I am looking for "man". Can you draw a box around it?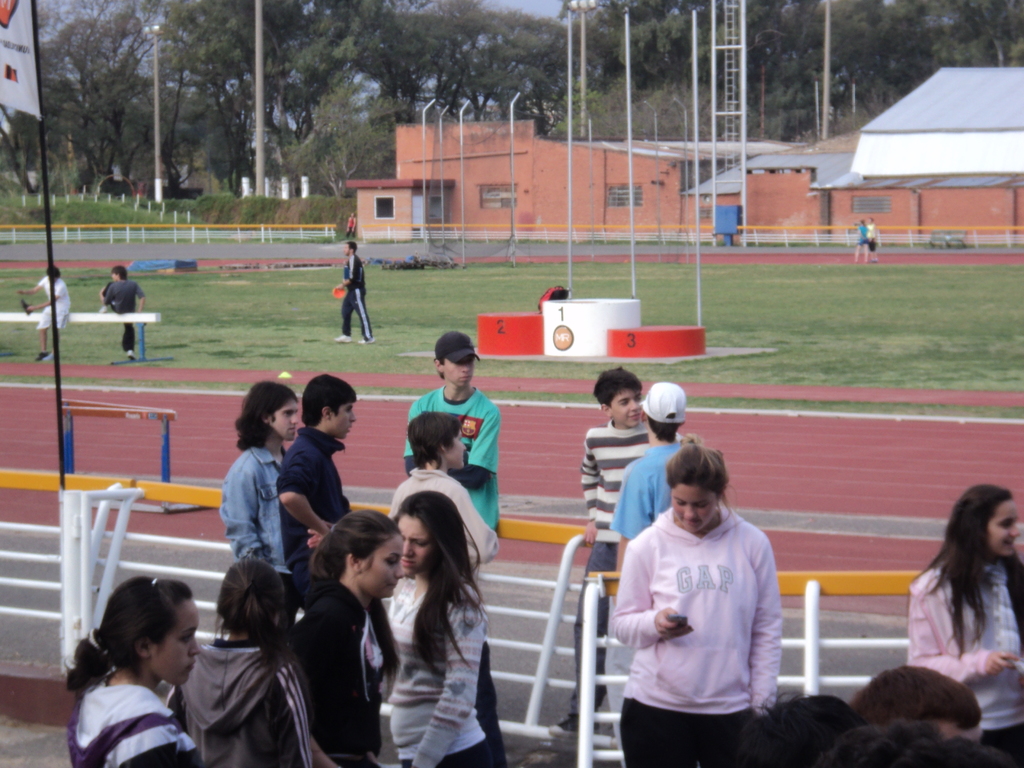
Sure, the bounding box is pyautogui.locateOnScreen(736, 683, 865, 767).
